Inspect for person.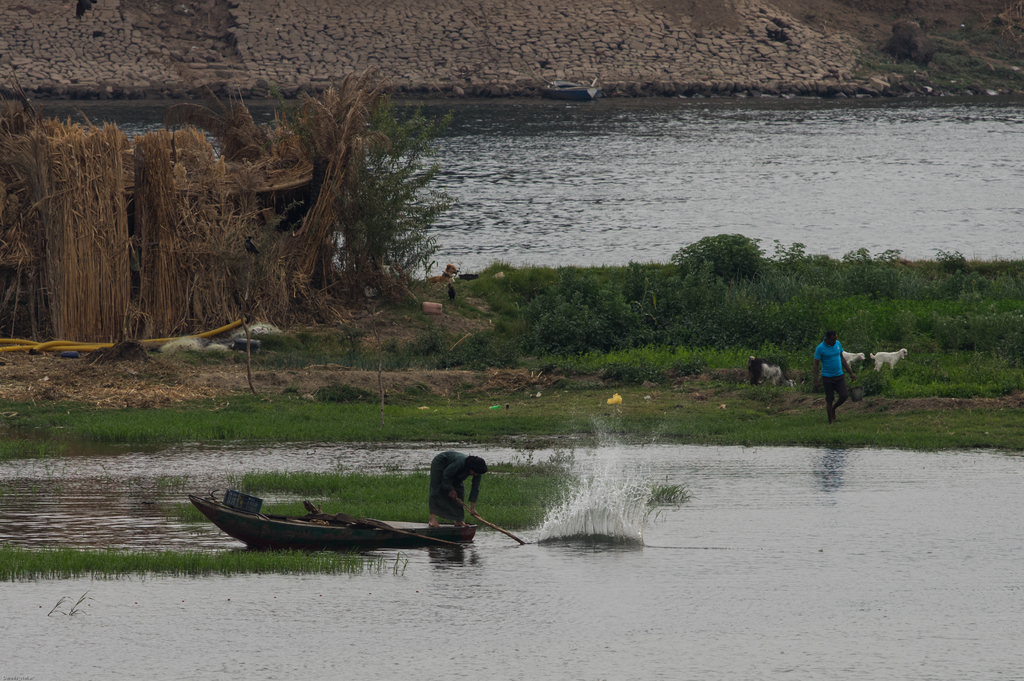
Inspection: rect(818, 325, 867, 430).
